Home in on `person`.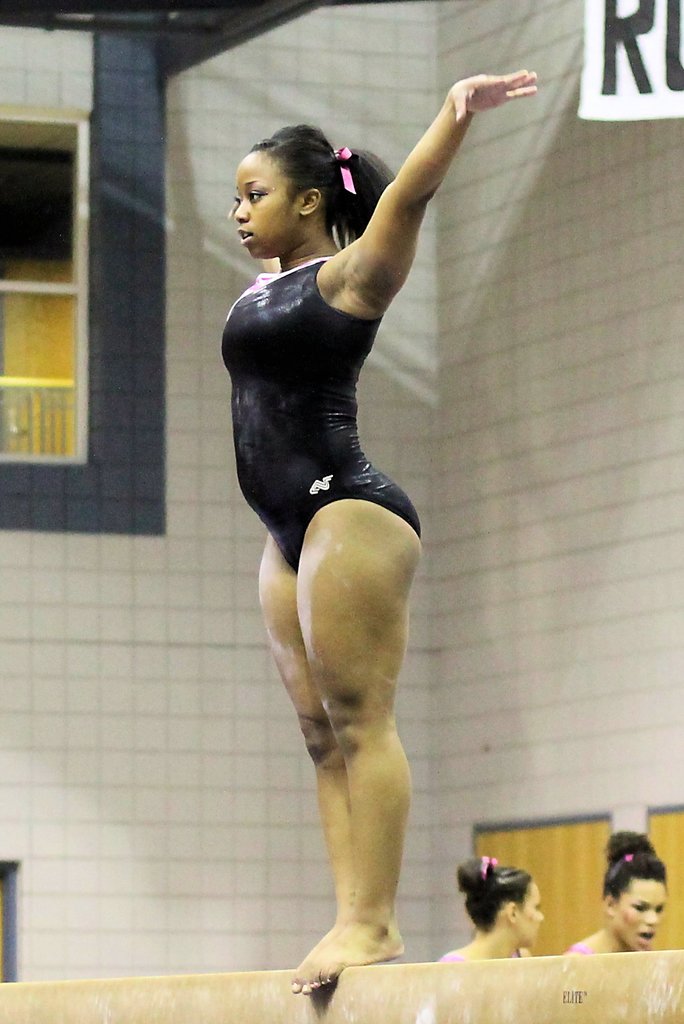
Homed in at 569 827 667 956.
